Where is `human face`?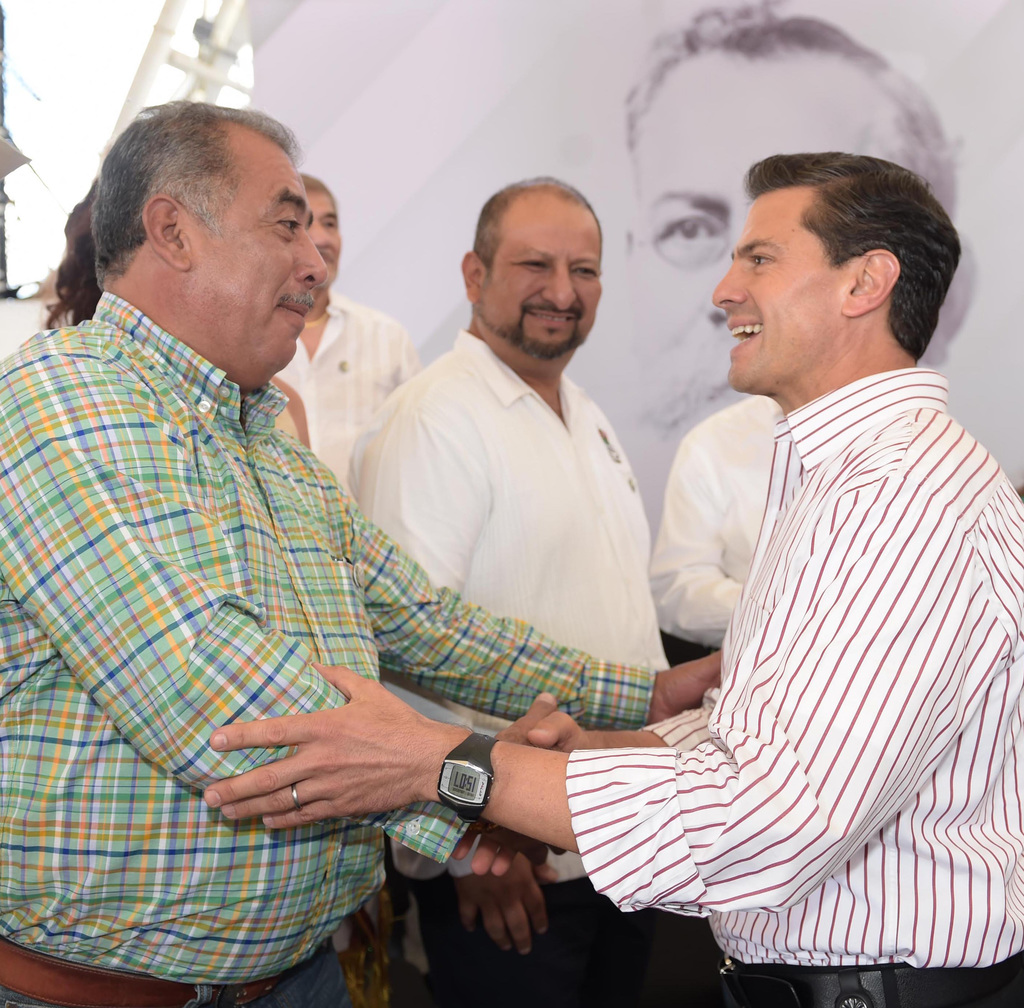
x1=477 y1=218 x2=606 y2=357.
